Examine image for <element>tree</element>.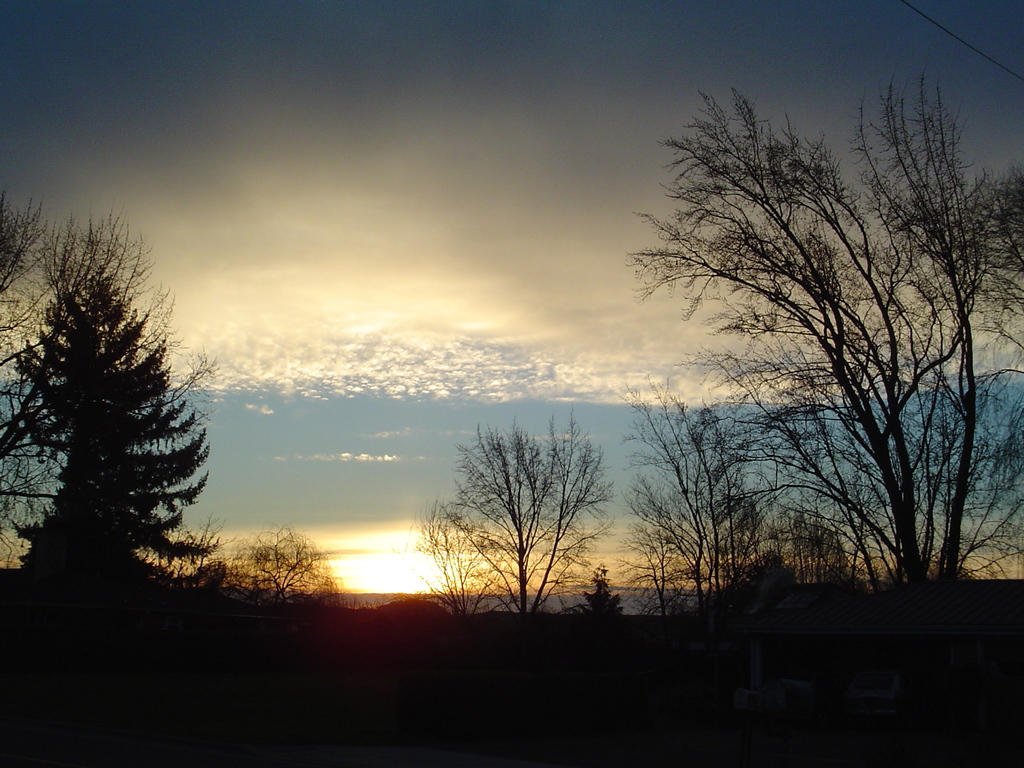
Examination result: left=0, top=186, right=68, bottom=577.
